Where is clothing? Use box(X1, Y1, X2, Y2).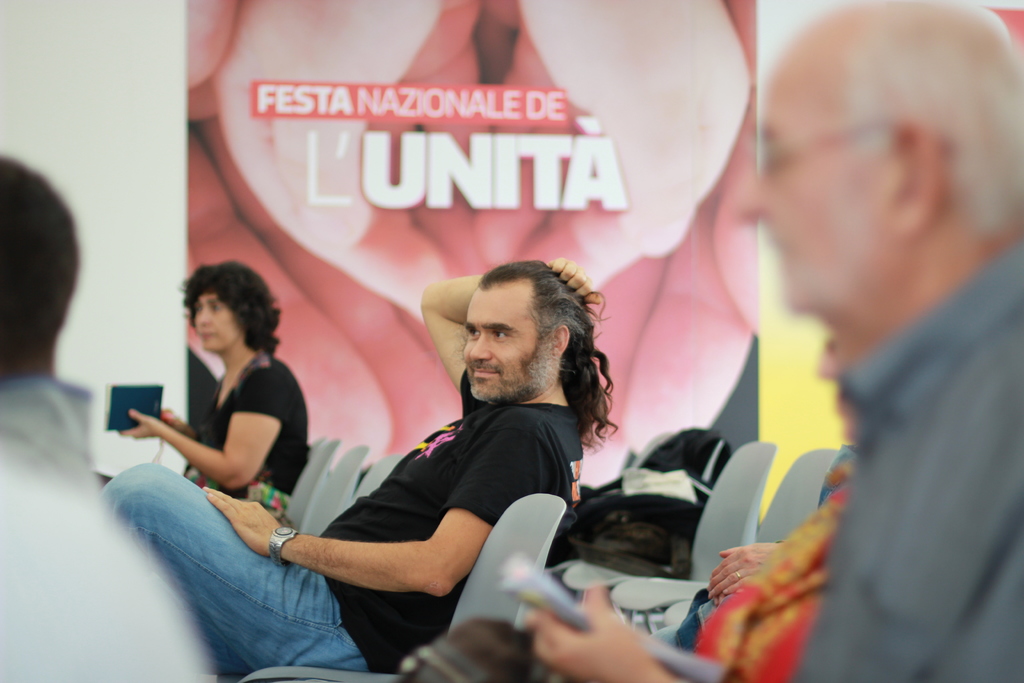
box(796, 236, 1023, 682).
